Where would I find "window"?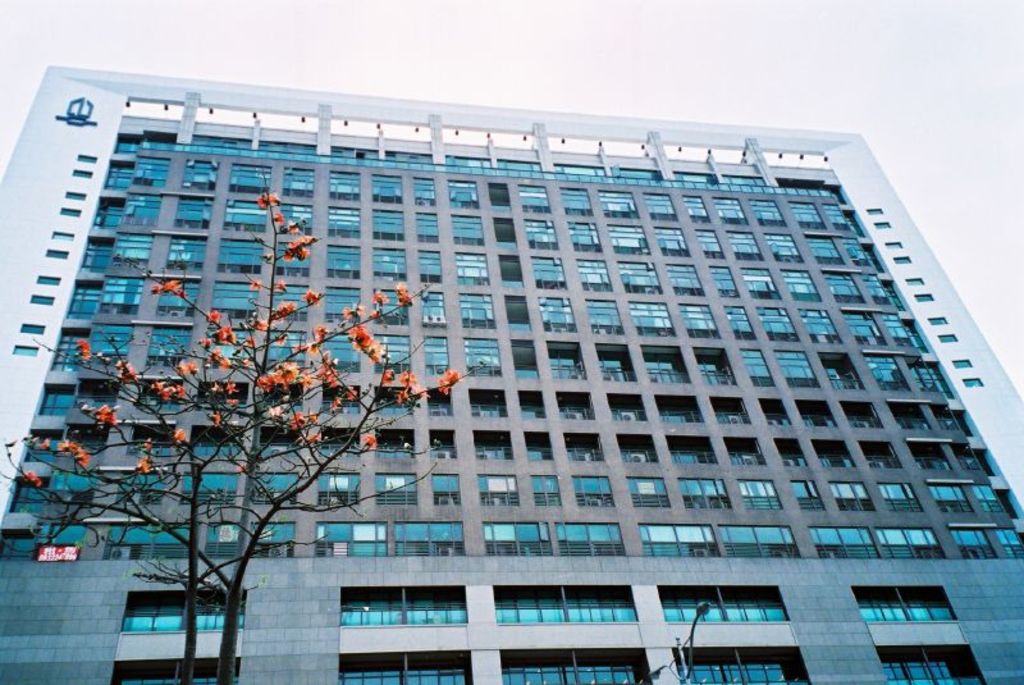
At 940,332,954,339.
